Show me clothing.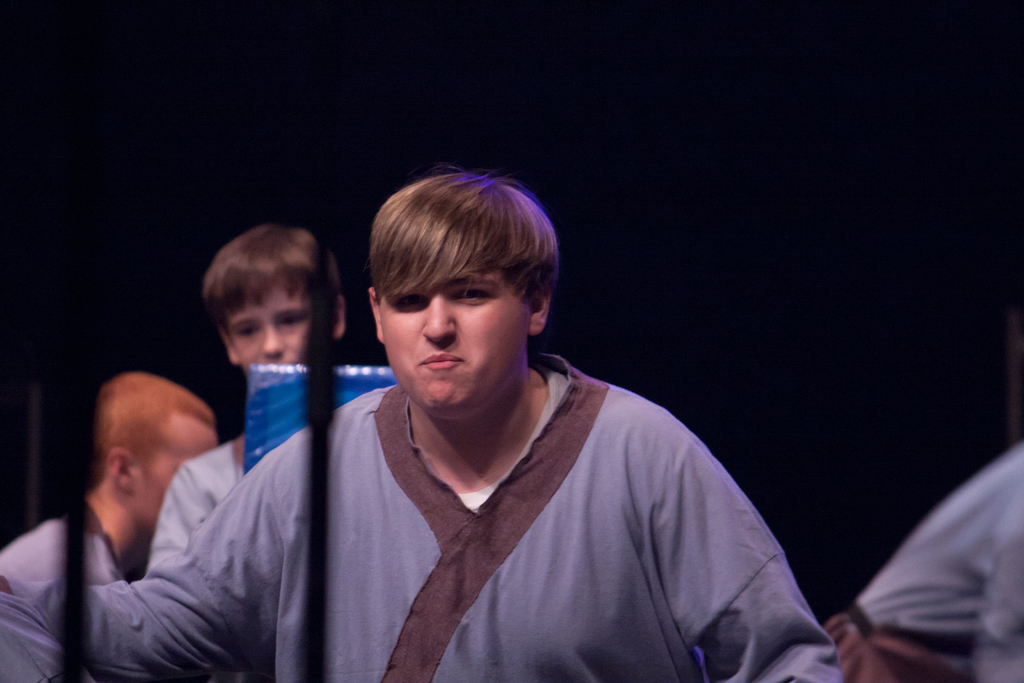
clothing is here: Rect(0, 347, 848, 682).
